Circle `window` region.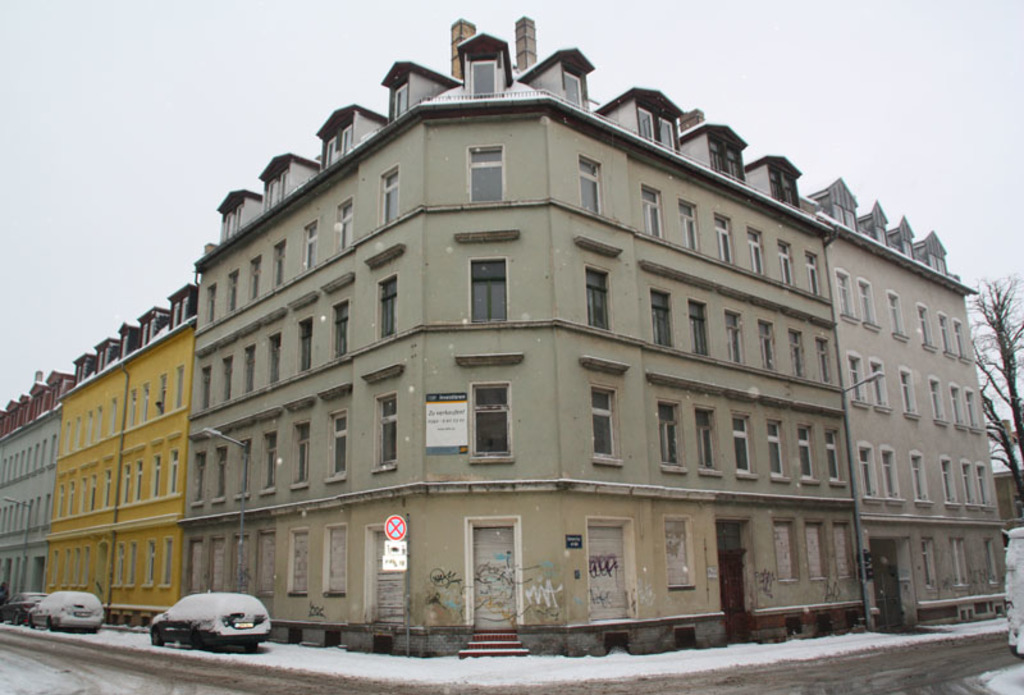
Region: 393/79/413/118.
